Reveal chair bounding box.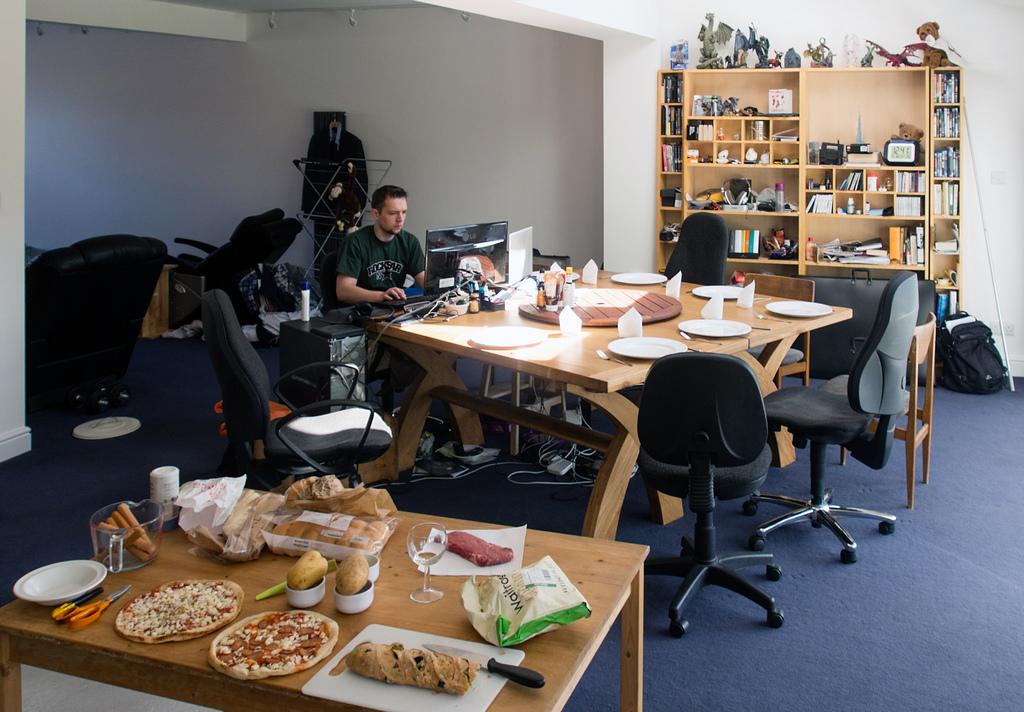
Revealed: {"left": 201, "top": 291, "right": 388, "bottom": 491}.
